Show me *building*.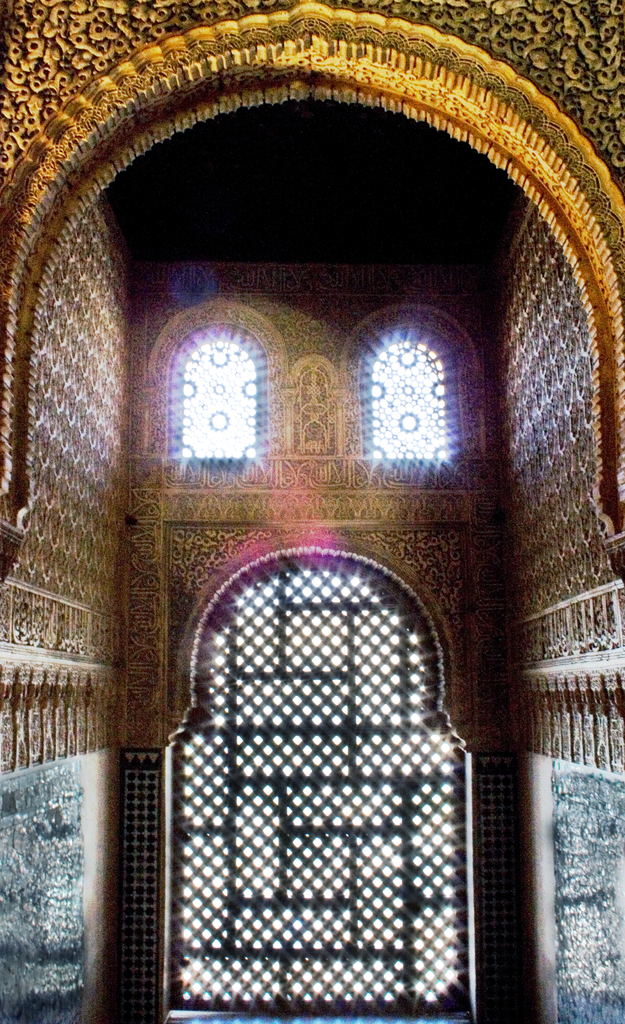
*building* is here: 0, 0, 624, 1023.
